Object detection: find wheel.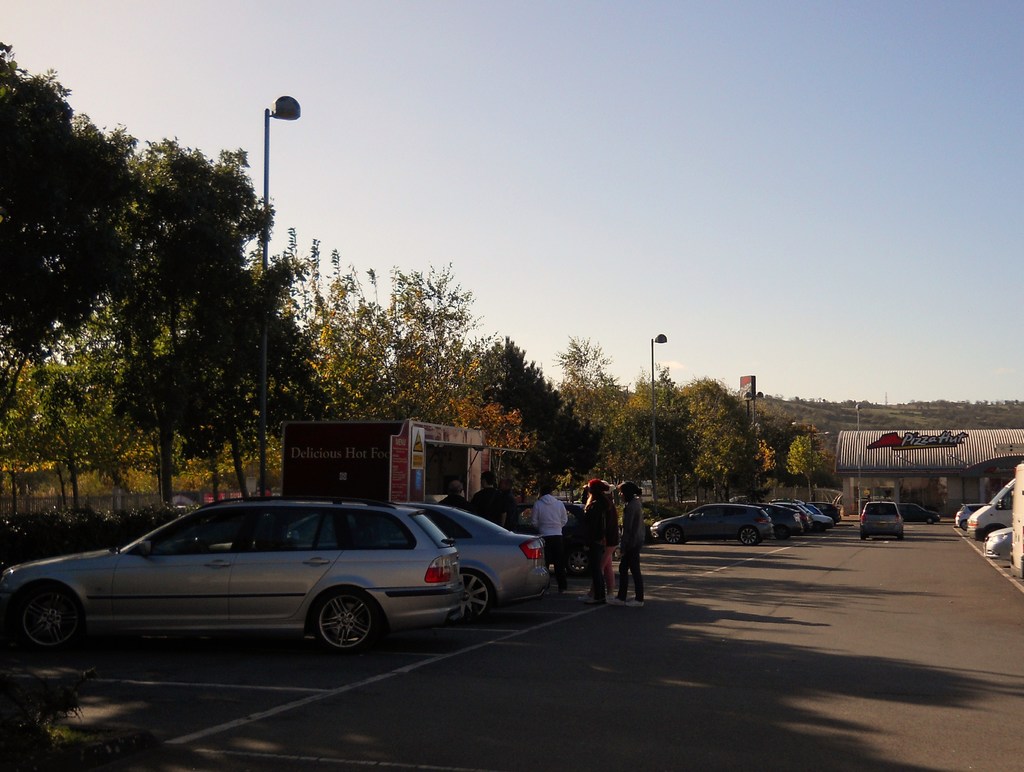
detection(897, 529, 906, 541).
